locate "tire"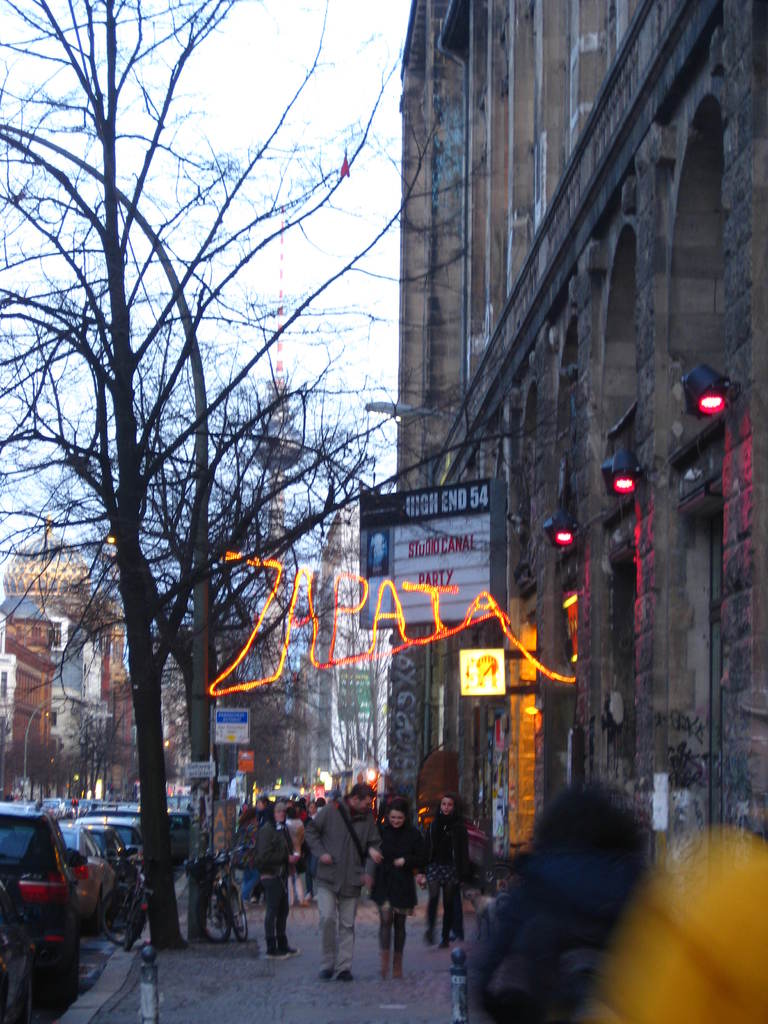
227 884 254 944
